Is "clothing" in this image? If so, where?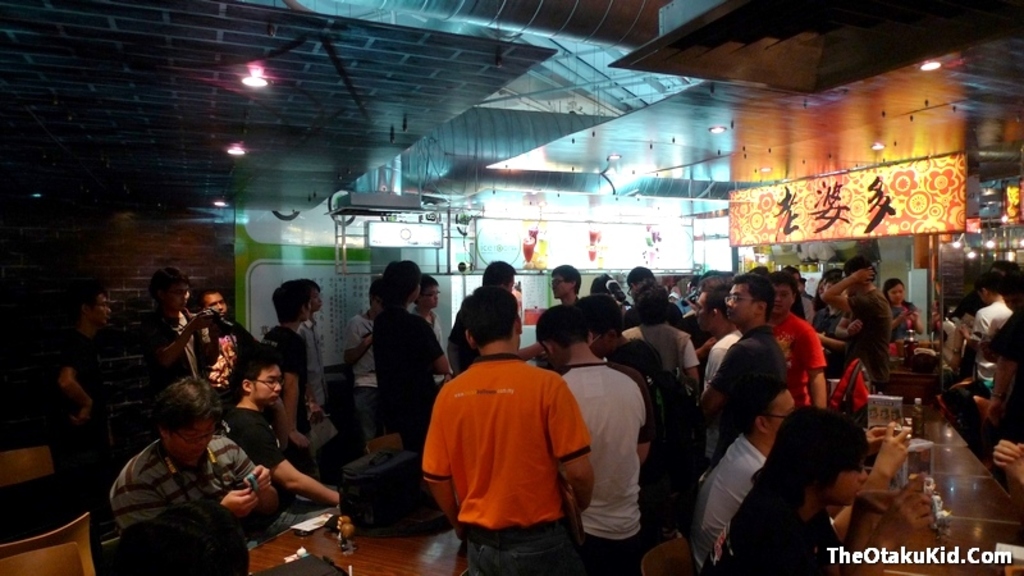
Yes, at 416:326:591:554.
